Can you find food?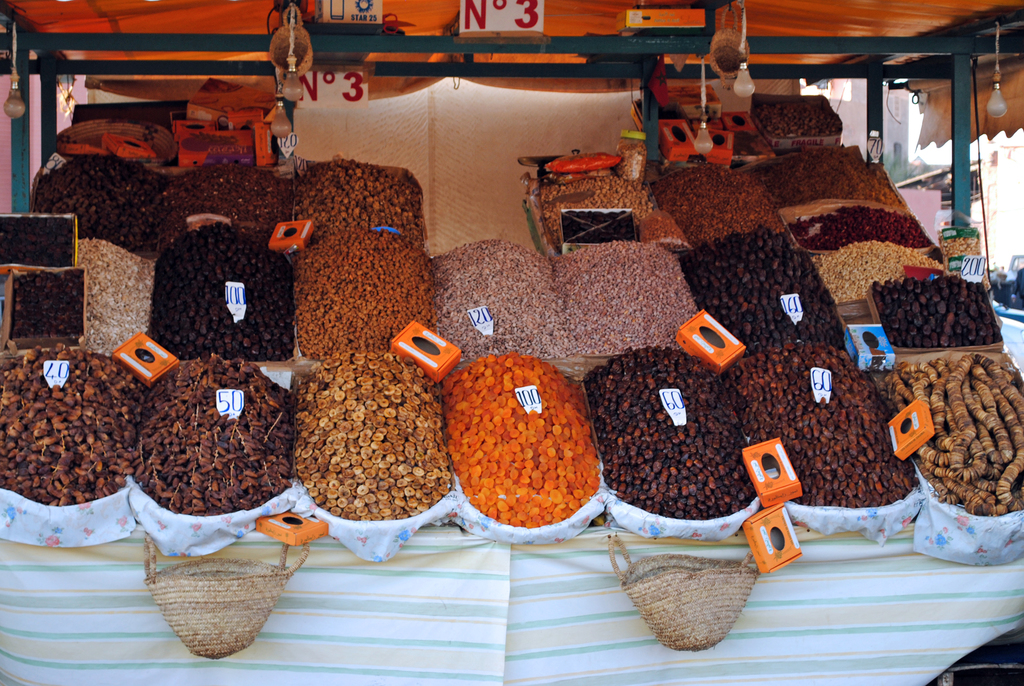
Yes, bounding box: pyautogui.locateOnScreen(641, 169, 781, 236).
